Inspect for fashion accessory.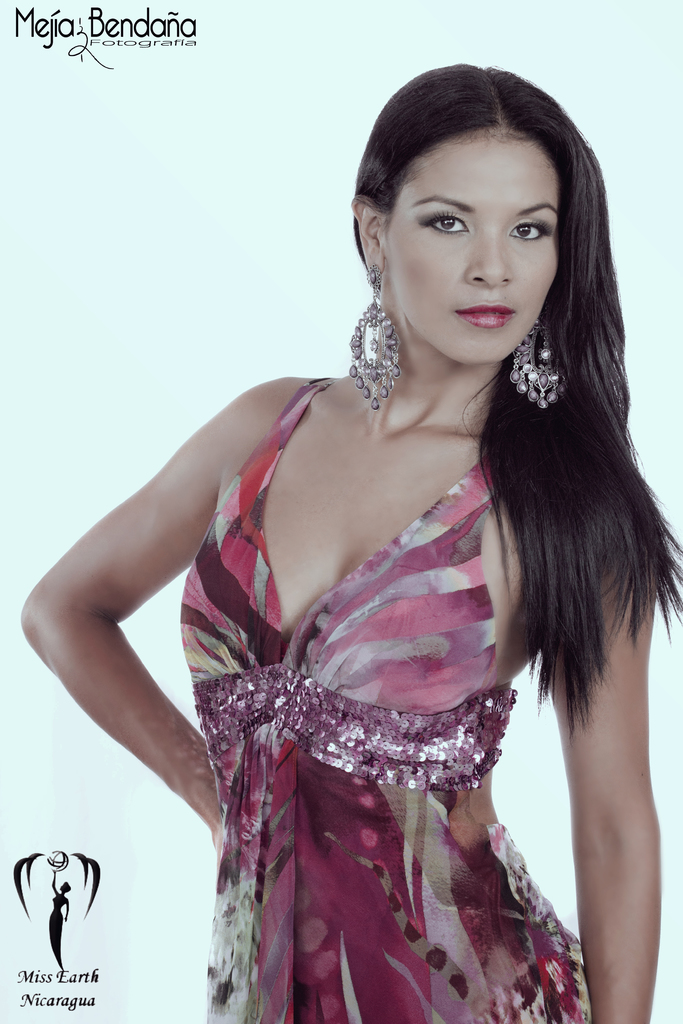
Inspection: (left=505, top=311, right=570, bottom=414).
